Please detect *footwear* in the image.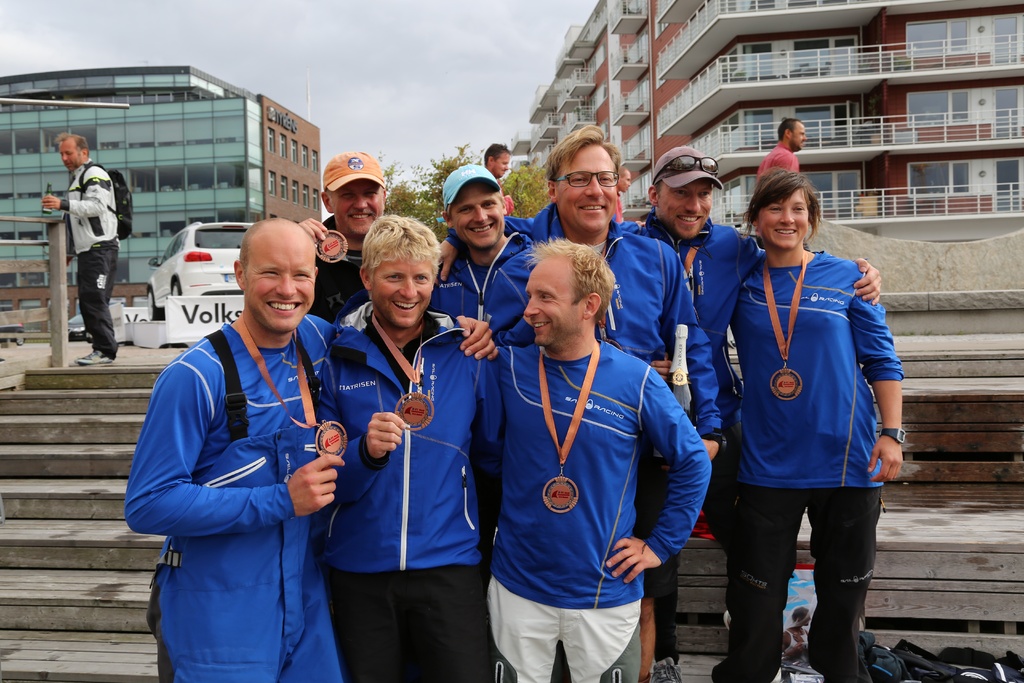
68,360,82,365.
